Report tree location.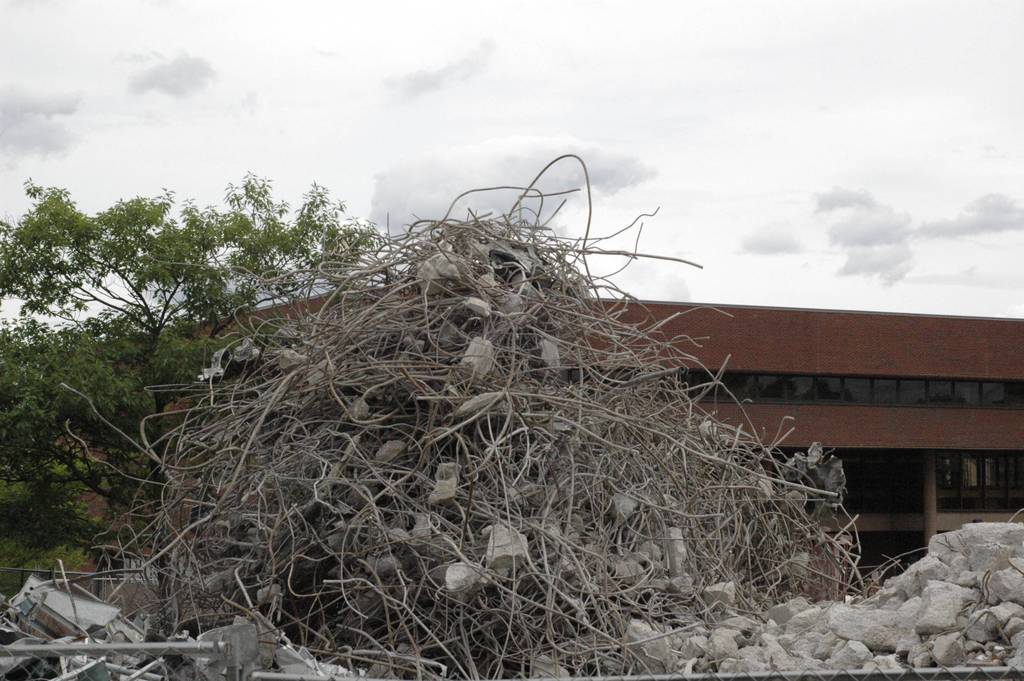
Report: detection(0, 295, 241, 568).
